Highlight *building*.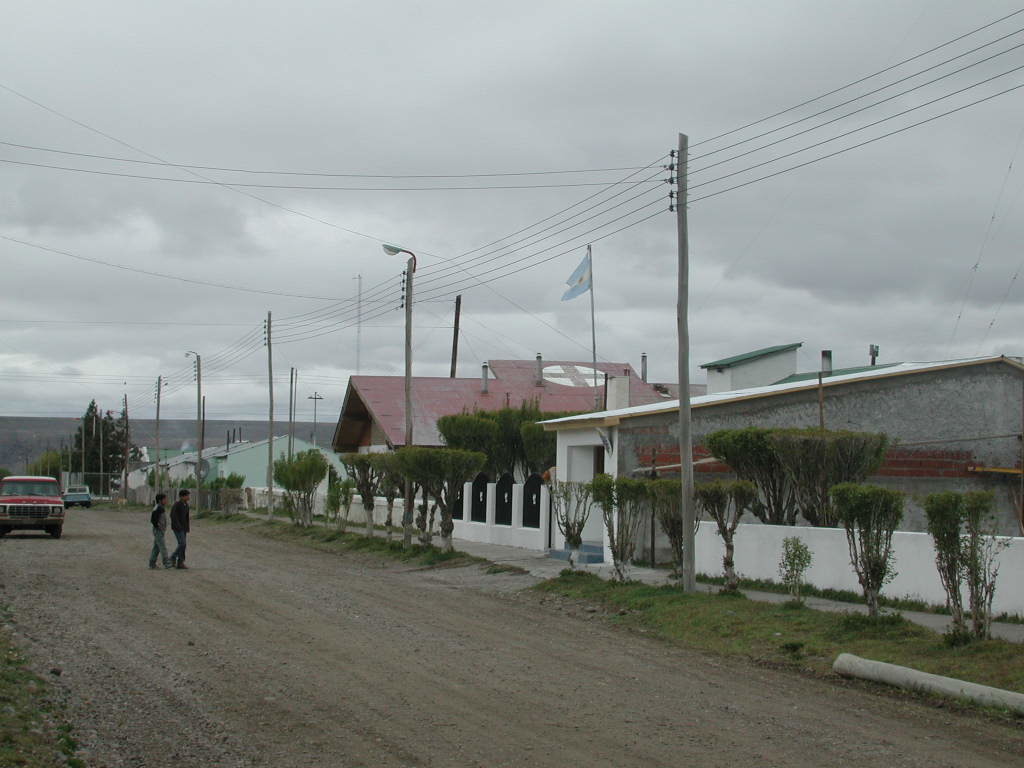
Highlighted region: <bbox>531, 333, 1023, 560</bbox>.
